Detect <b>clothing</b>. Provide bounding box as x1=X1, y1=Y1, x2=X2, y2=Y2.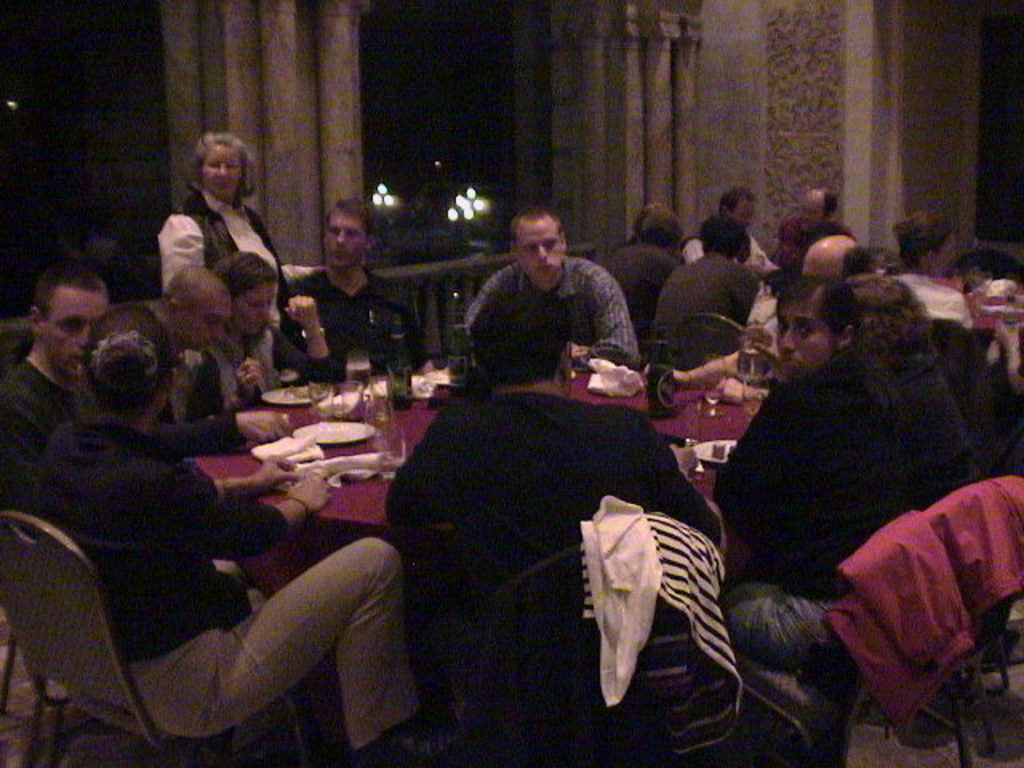
x1=192, y1=307, x2=323, y2=419.
